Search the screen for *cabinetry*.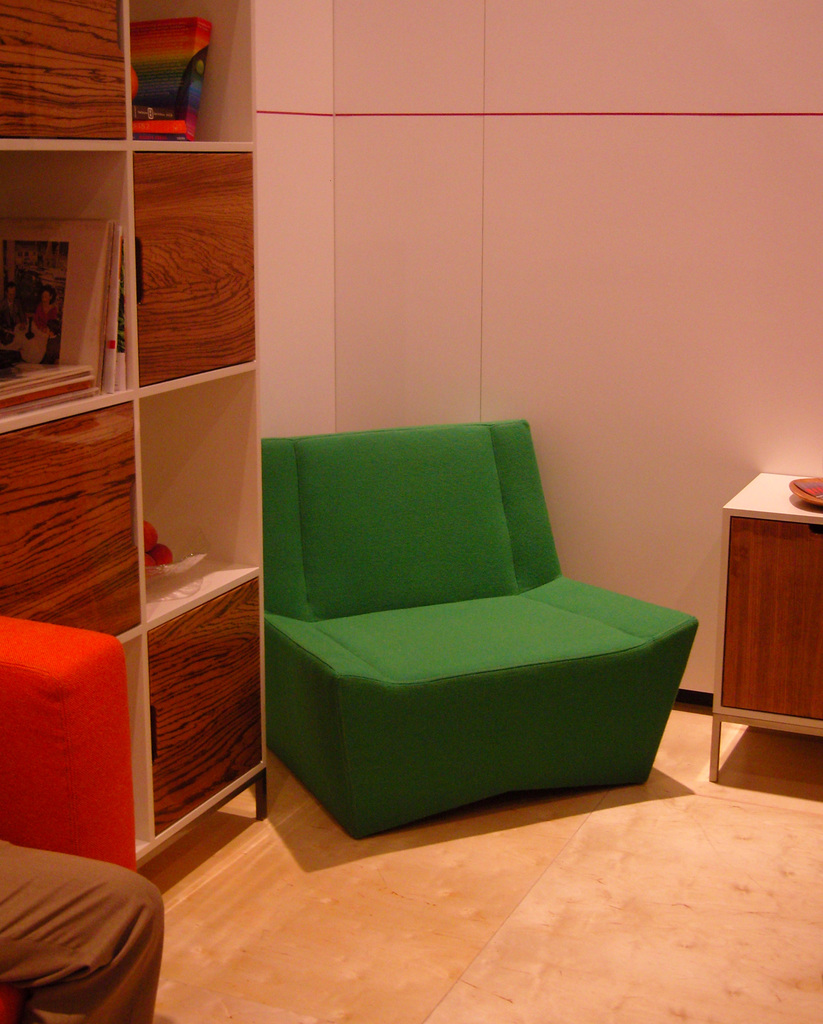
Found at <region>0, 0, 271, 828</region>.
